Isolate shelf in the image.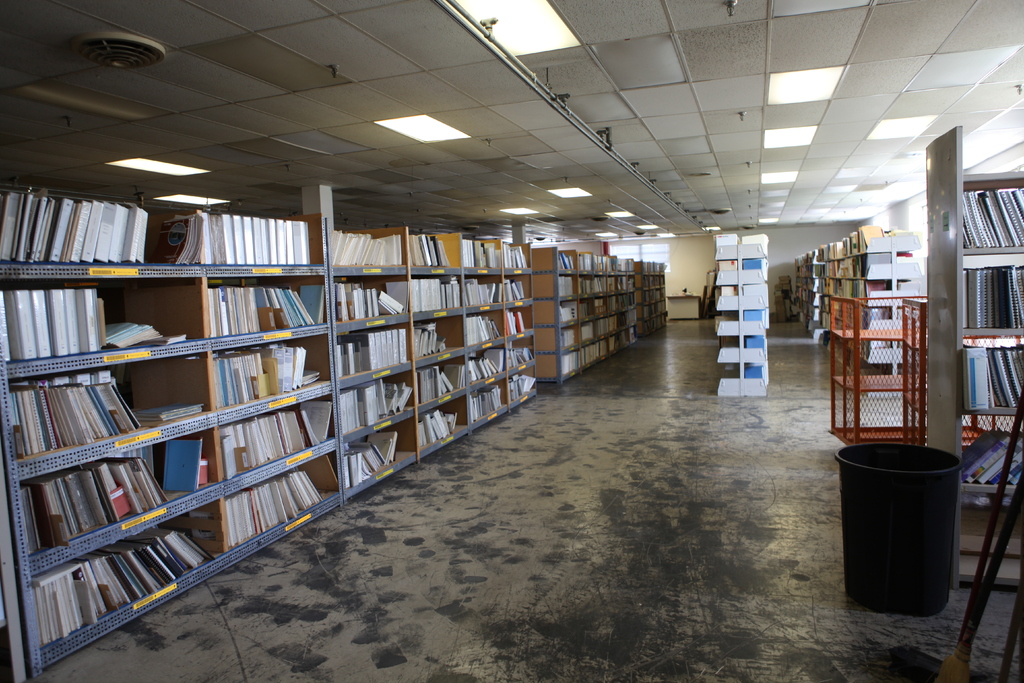
Isolated region: [left=922, top=119, right=1023, bottom=469].
